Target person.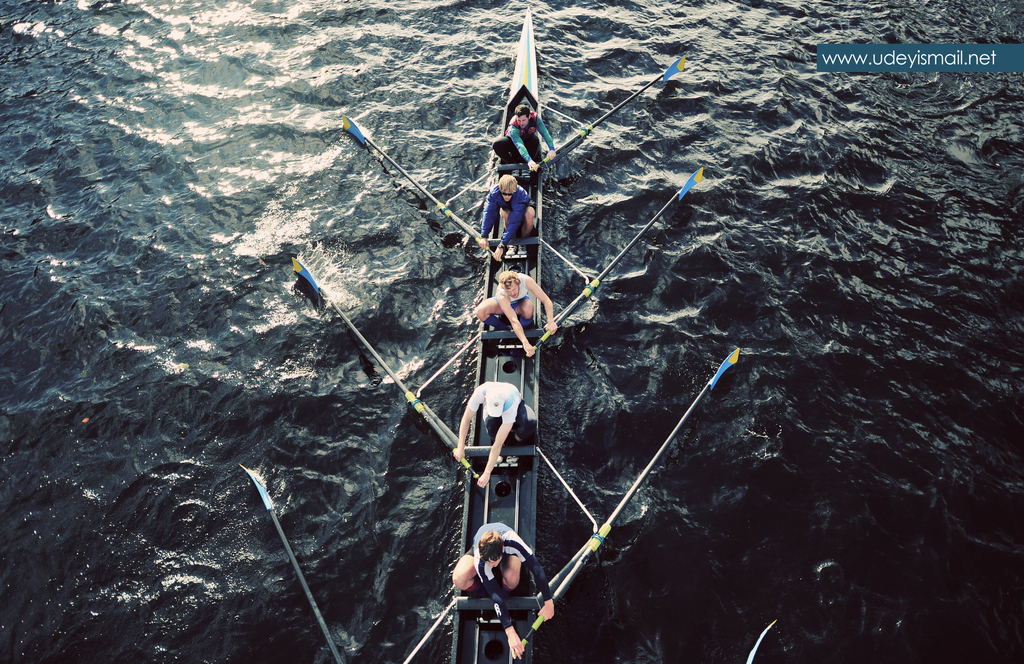
Target region: 442:508:557:663.
